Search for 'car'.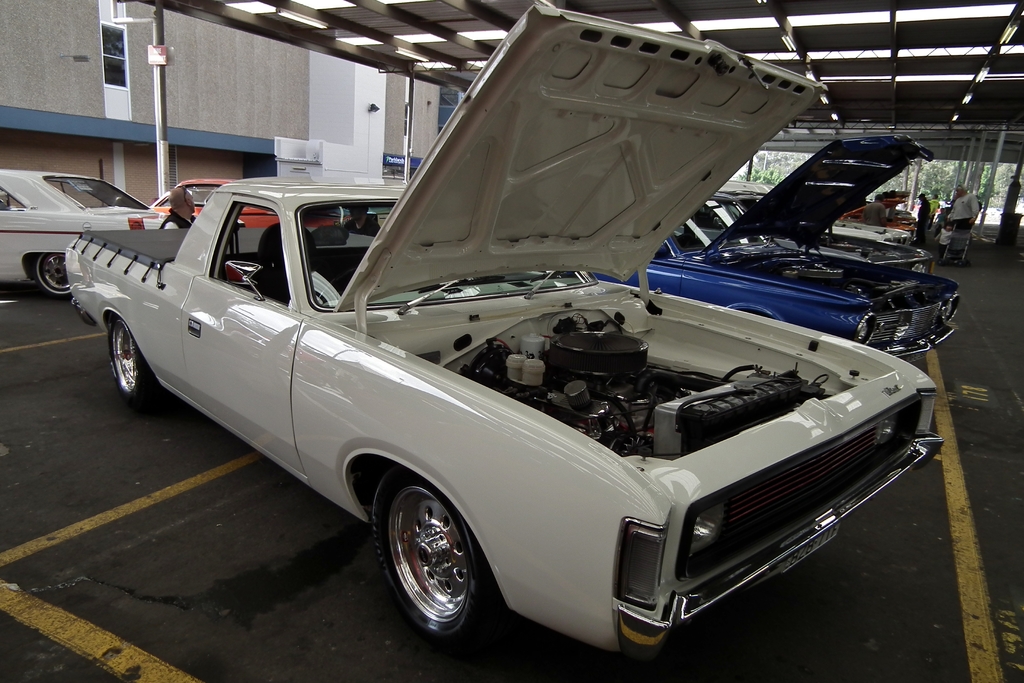
Found at bbox=[54, 4, 936, 636].
